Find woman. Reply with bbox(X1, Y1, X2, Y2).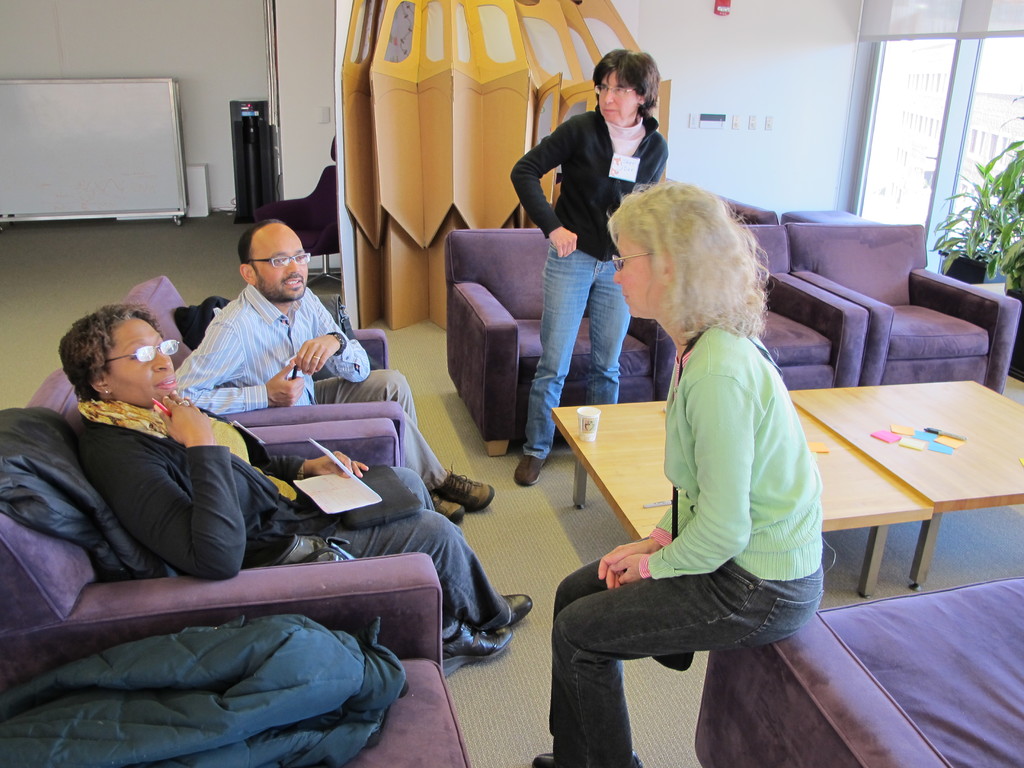
bbox(57, 305, 538, 676).
